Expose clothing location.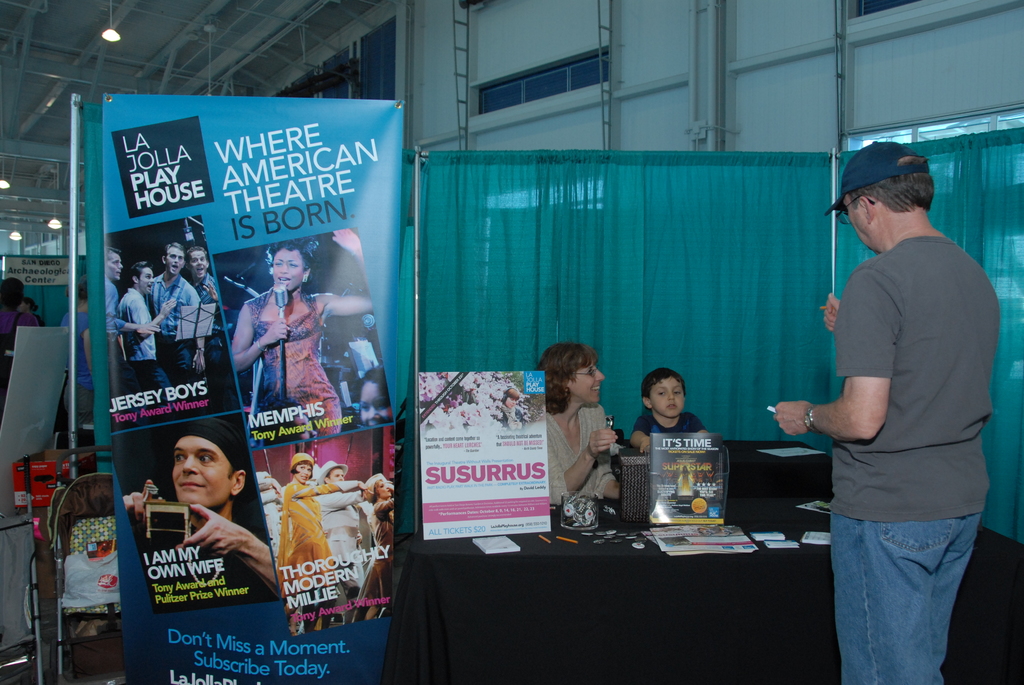
Exposed at (left=259, top=484, right=286, bottom=578).
